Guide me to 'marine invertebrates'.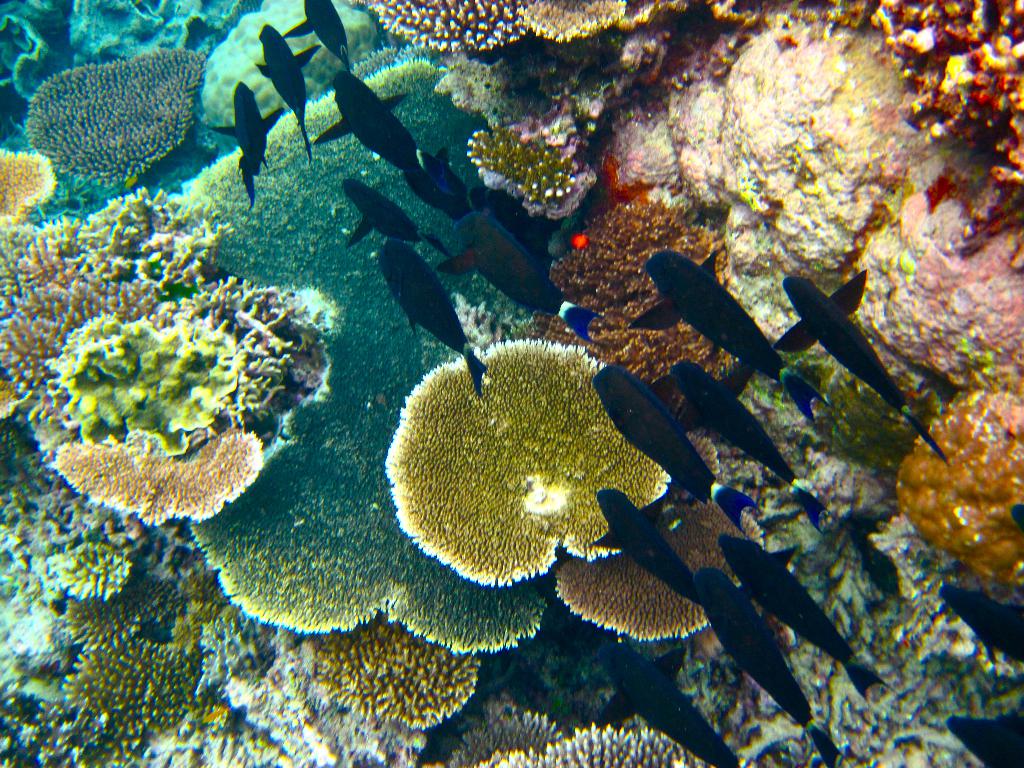
Guidance: 44,625,212,767.
